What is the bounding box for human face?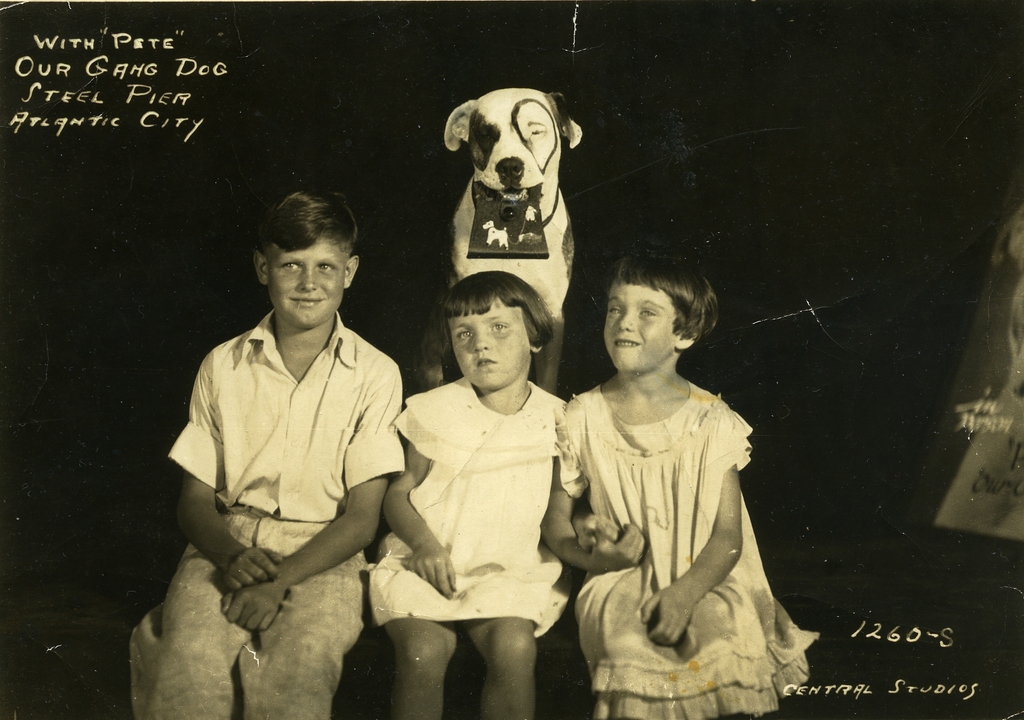
x1=604 y1=272 x2=678 y2=372.
